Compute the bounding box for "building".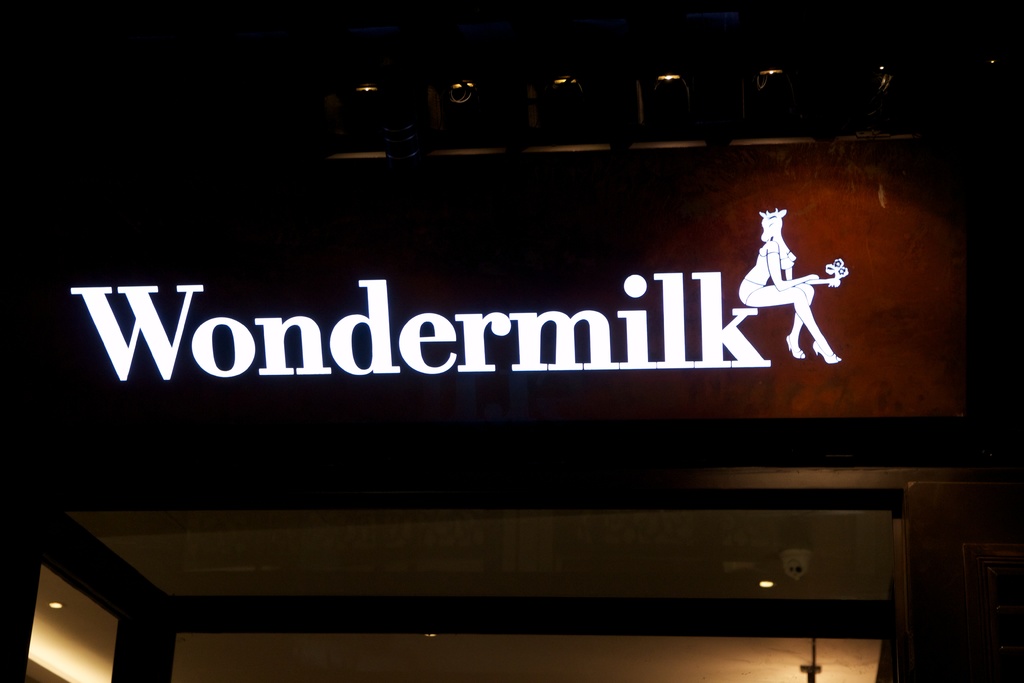
locate(0, 0, 1023, 682).
